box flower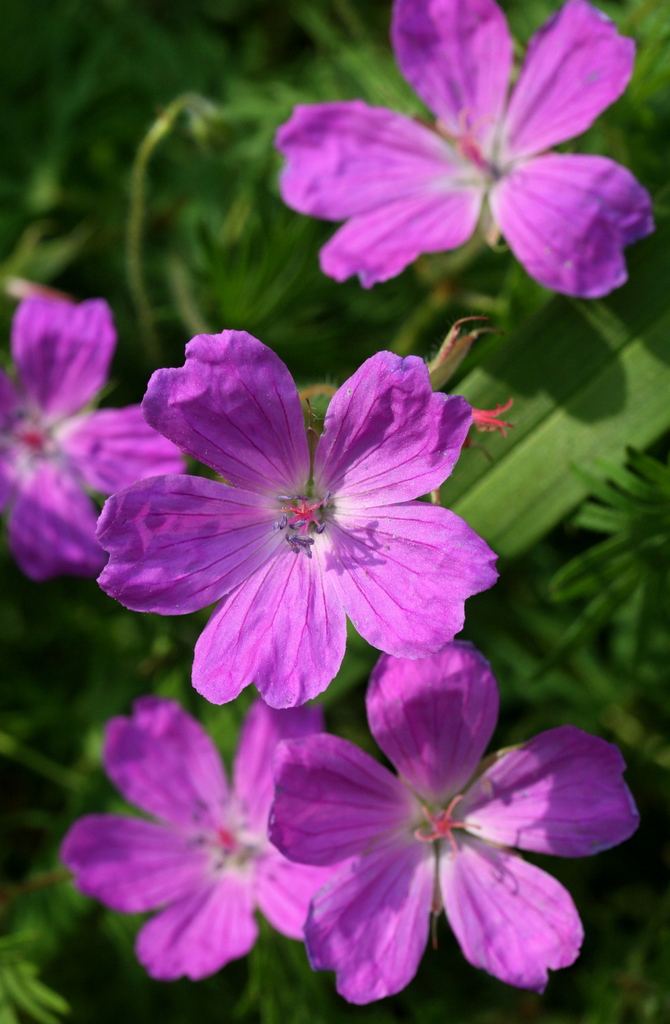
box=[58, 700, 387, 994]
